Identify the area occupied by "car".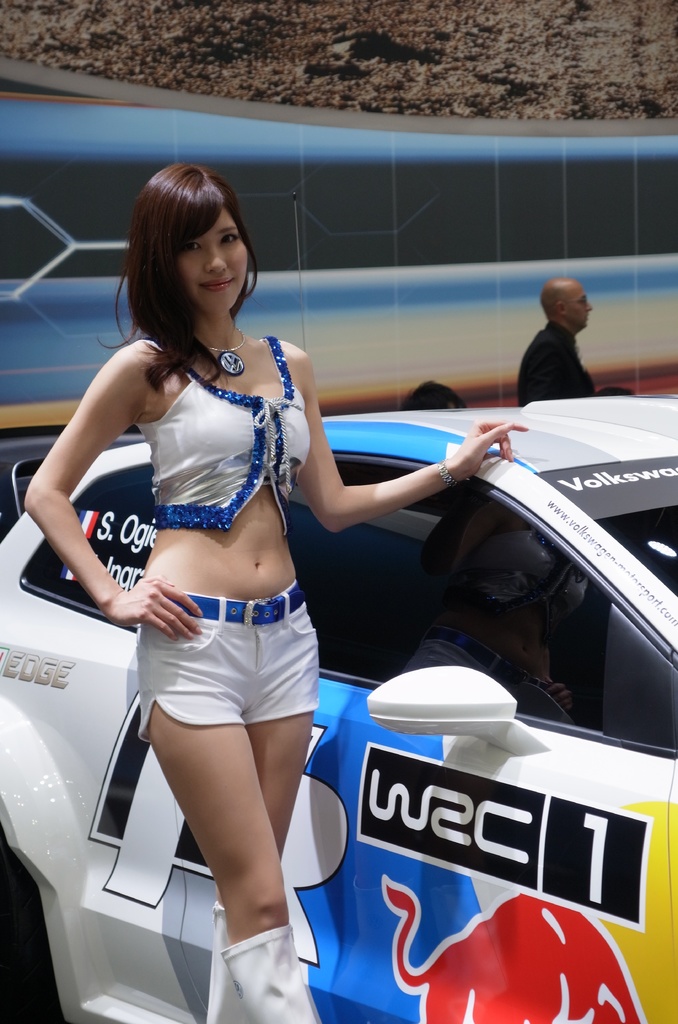
Area: (left=0, top=394, right=677, bottom=1023).
